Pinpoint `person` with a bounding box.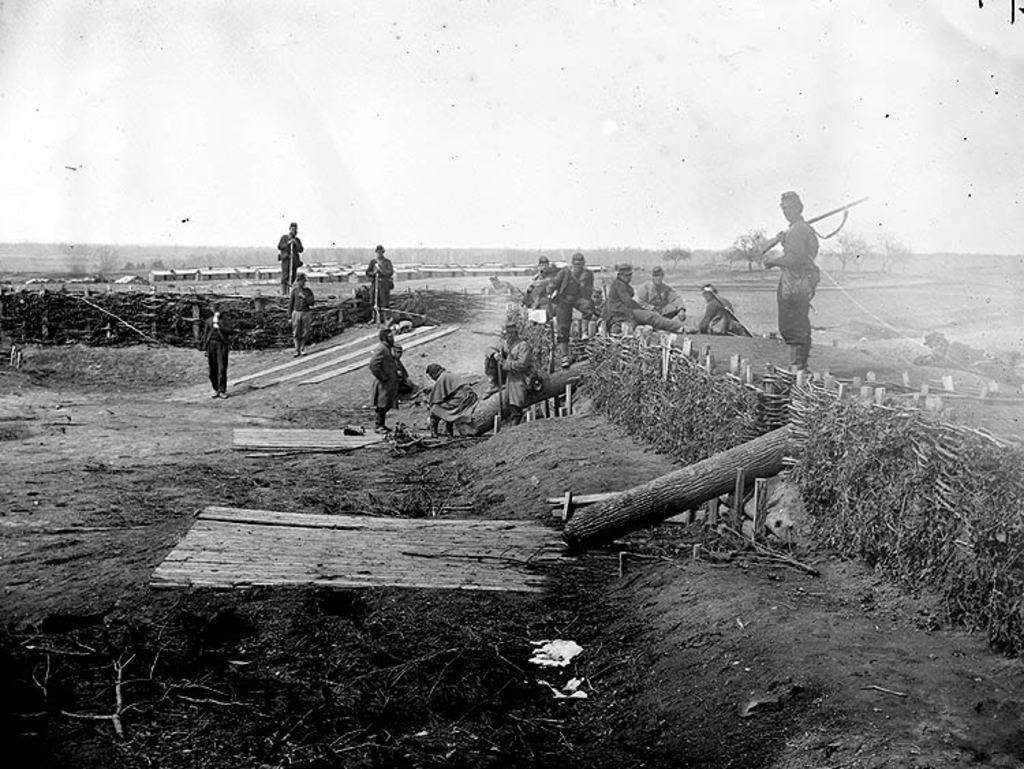
(x1=197, y1=306, x2=236, y2=400).
